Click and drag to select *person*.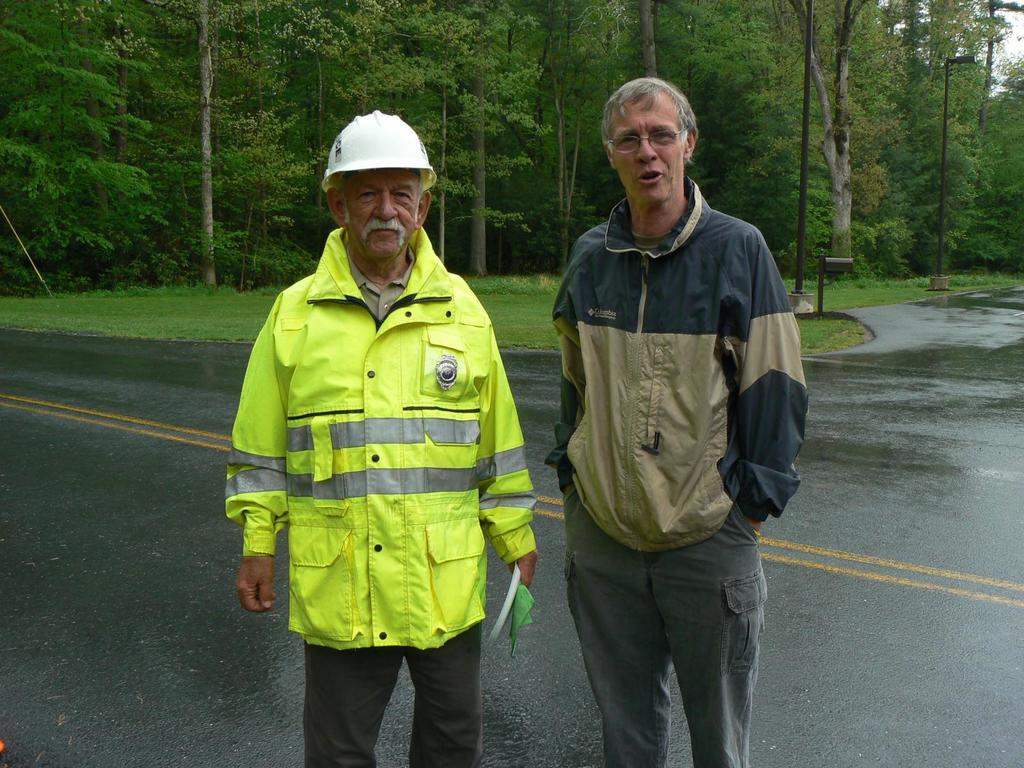
Selection: bbox=(543, 76, 808, 767).
